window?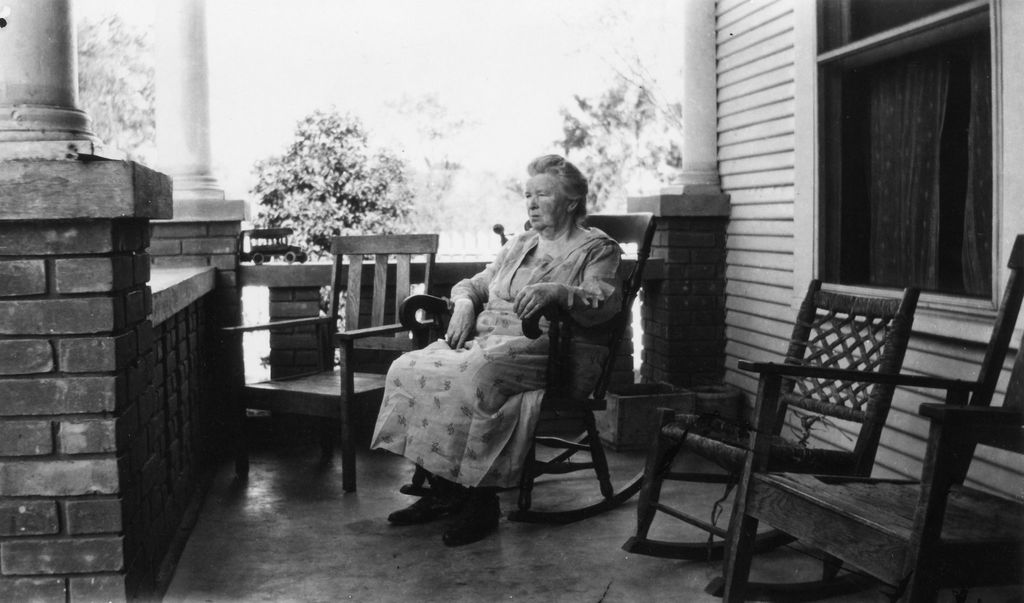
bbox=[814, 0, 1010, 298]
